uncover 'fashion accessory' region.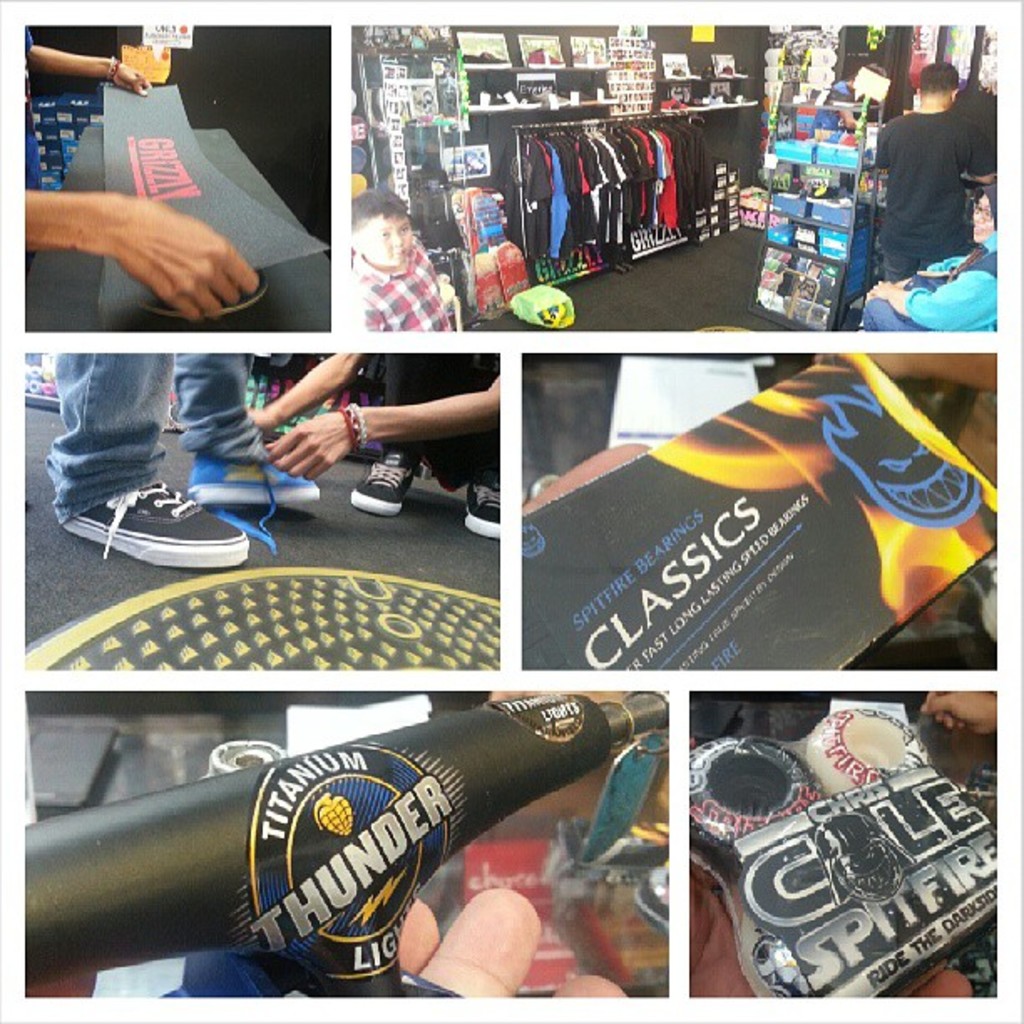
Uncovered: 105,52,120,87.
